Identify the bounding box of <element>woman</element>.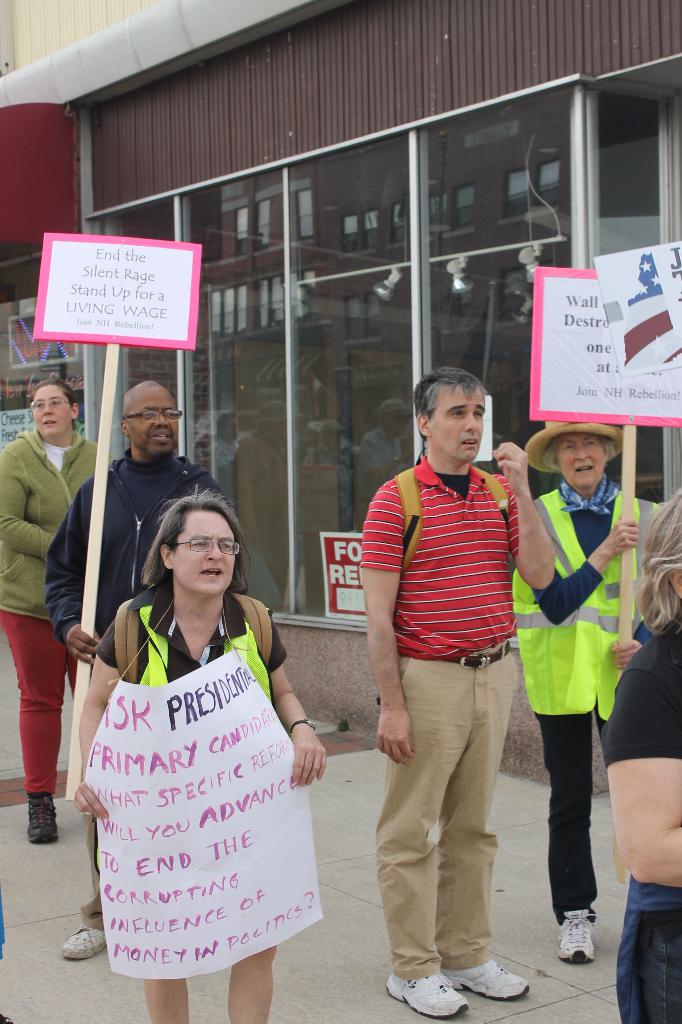
0 380 106 842.
